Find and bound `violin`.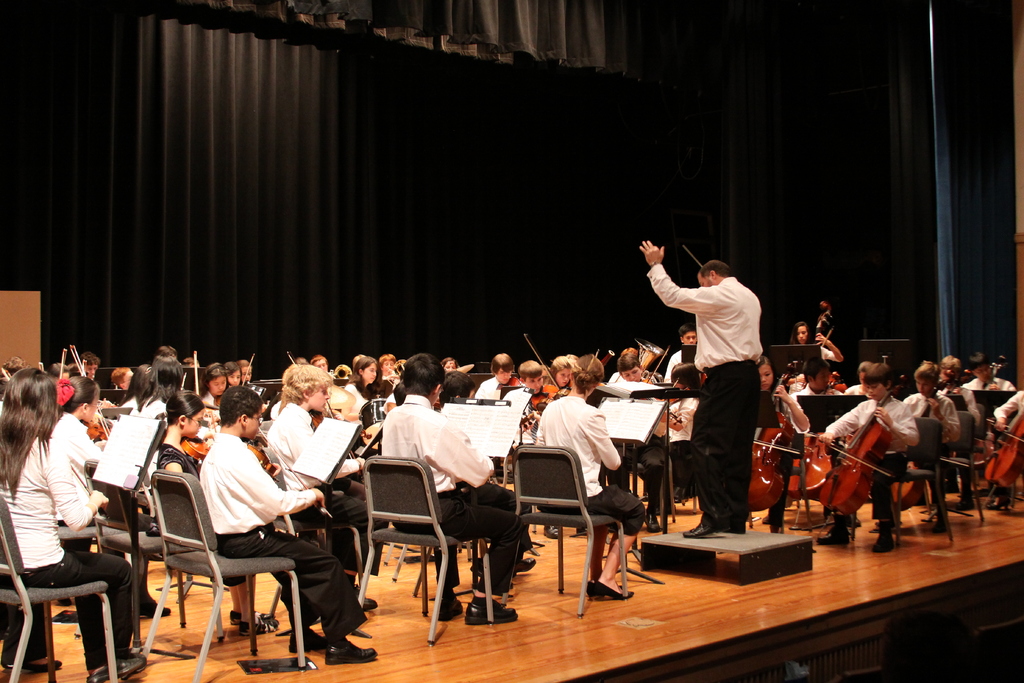
Bound: <region>282, 347, 300, 375</region>.
